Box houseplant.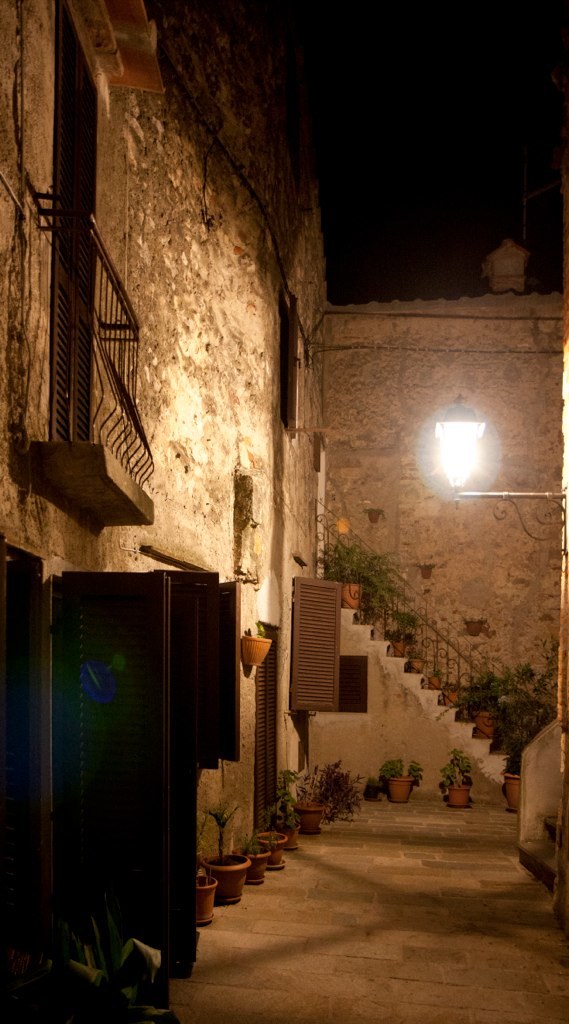
box=[416, 561, 432, 582].
